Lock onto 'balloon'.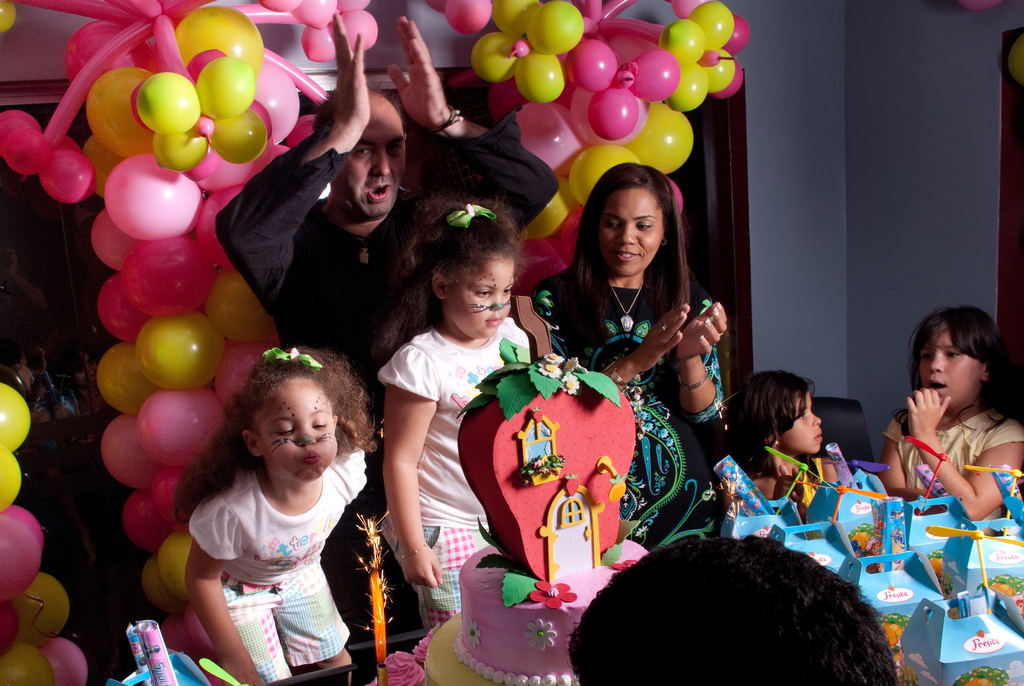
Locked: <bbox>0, 127, 49, 173</bbox>.
